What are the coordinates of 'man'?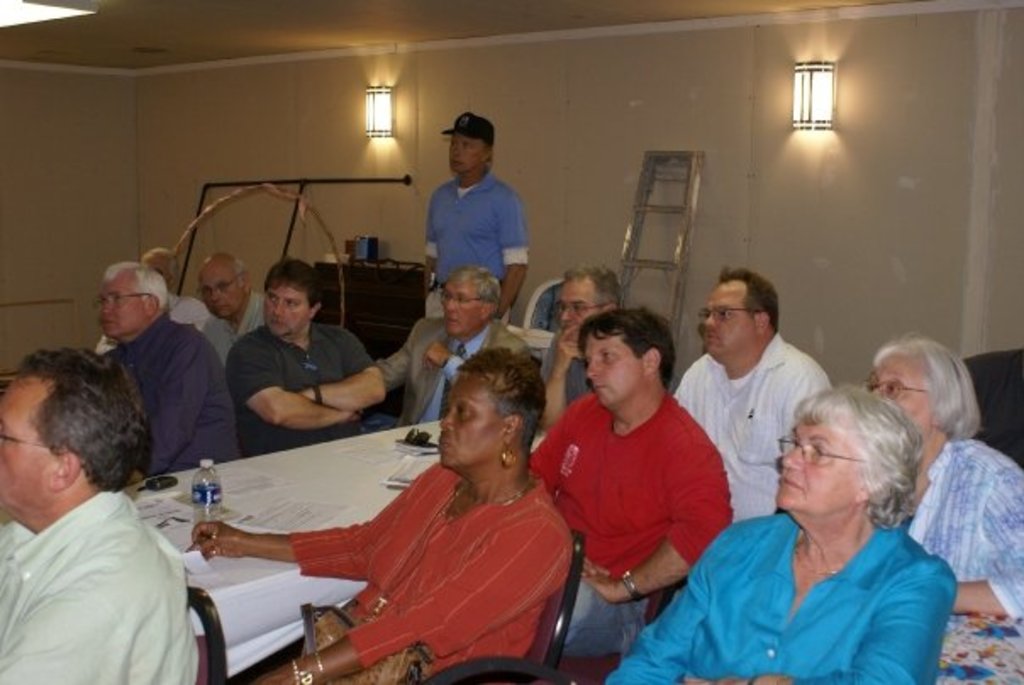
<region>668, 265, 831, 522</region>.
